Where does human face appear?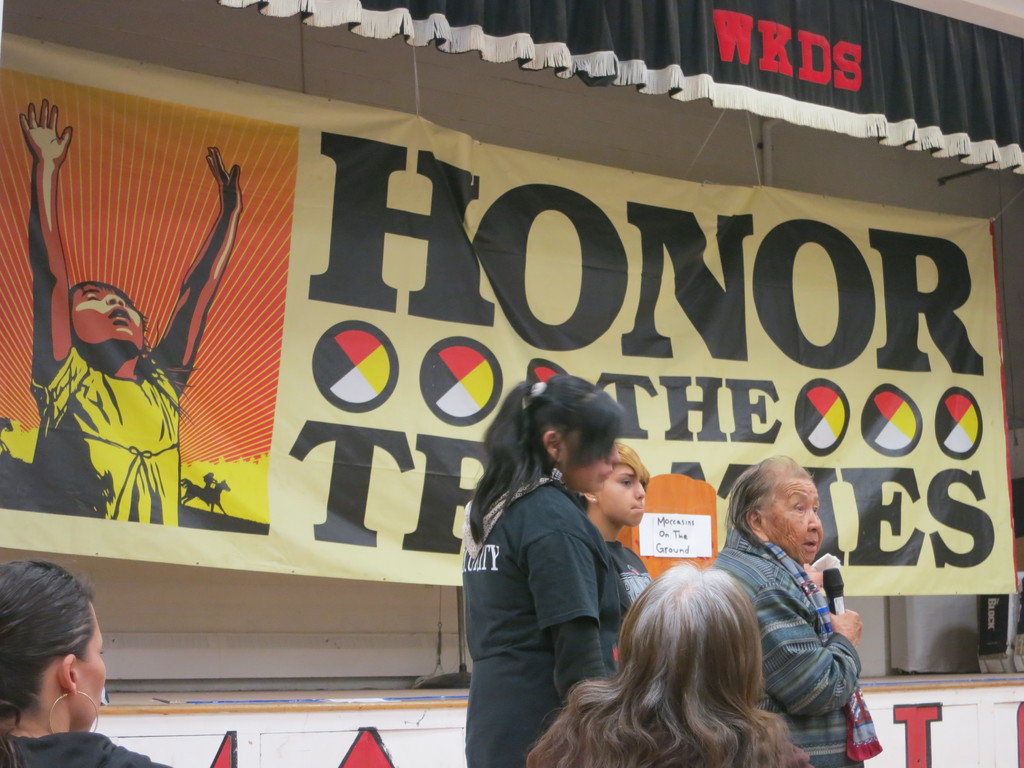
Appears at {"left": 769, "top": 472, "right": 823, "bottom": 565}.
